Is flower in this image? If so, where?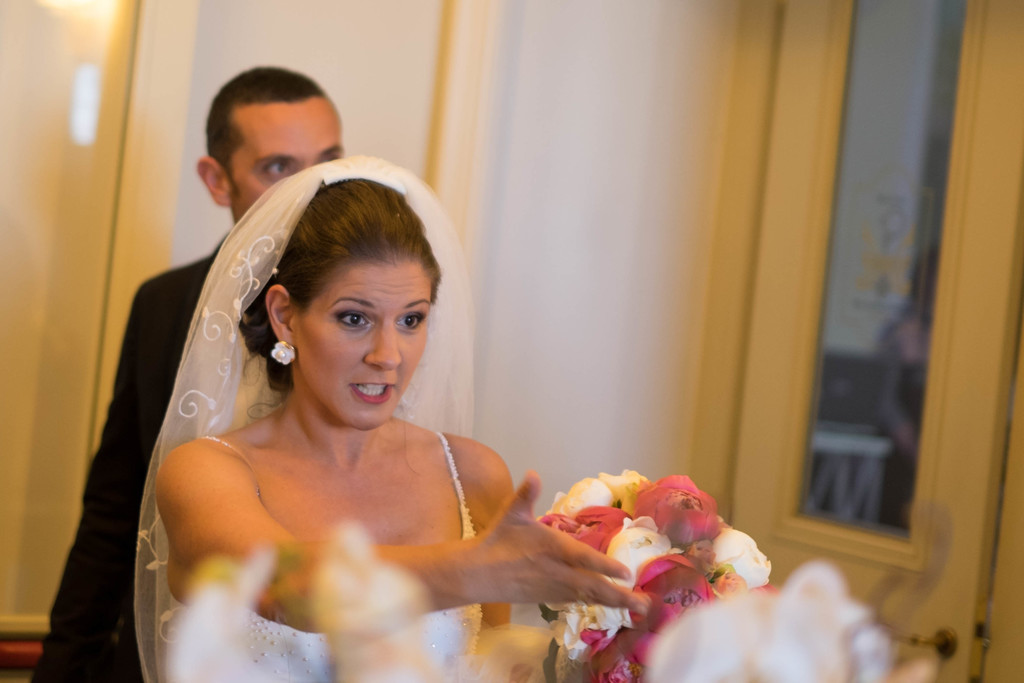
Yes, at {"x1": 548, "y1": 475, "x2": 614, "y2": 520}.
